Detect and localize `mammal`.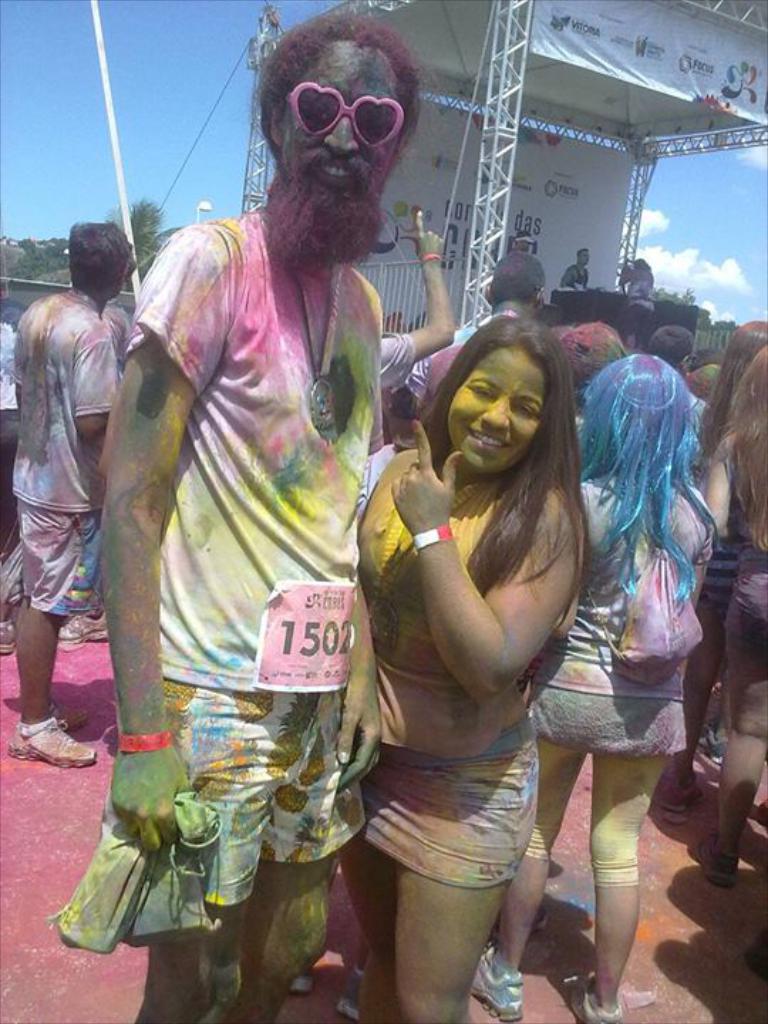
Localized at 560/319/624/448.
